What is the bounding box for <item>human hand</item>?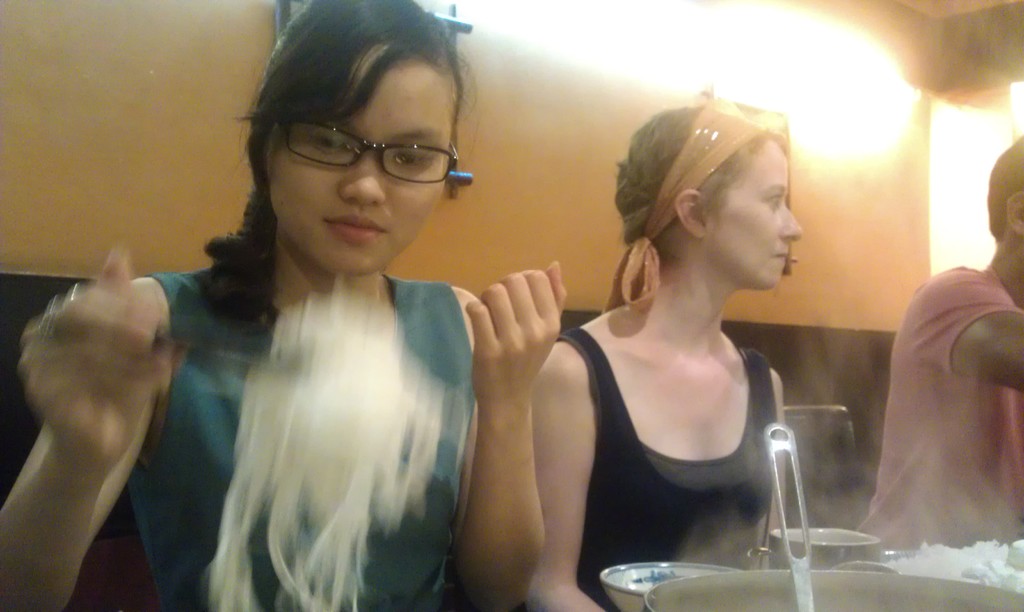
<bbox>19, 247, 155, 471</bbox>.
